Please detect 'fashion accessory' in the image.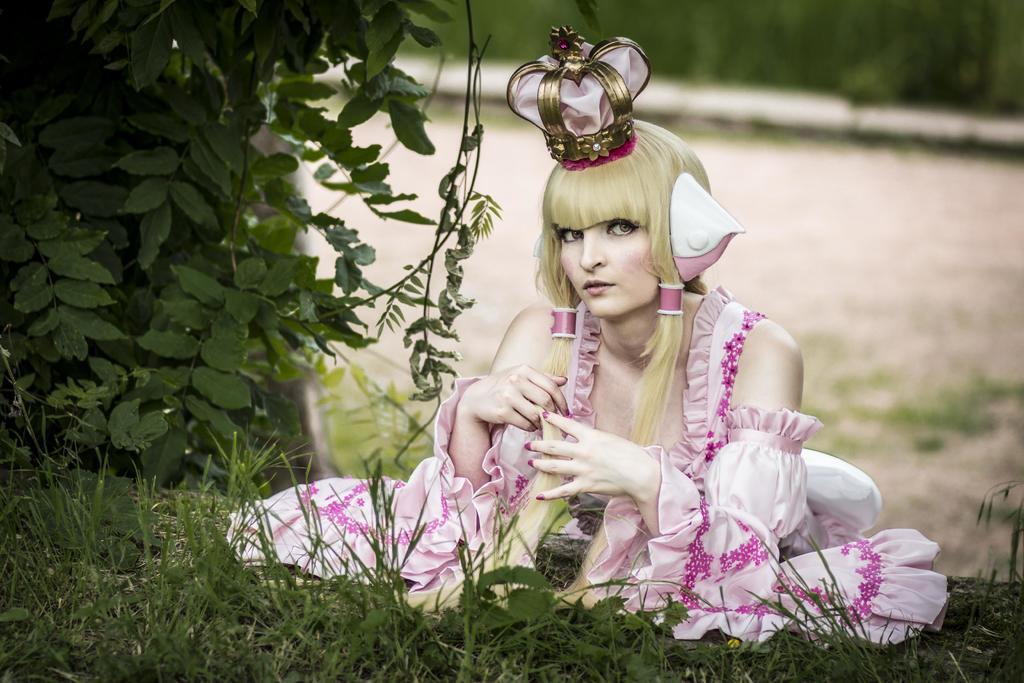
bbox=[540, 409, 550, 422].
